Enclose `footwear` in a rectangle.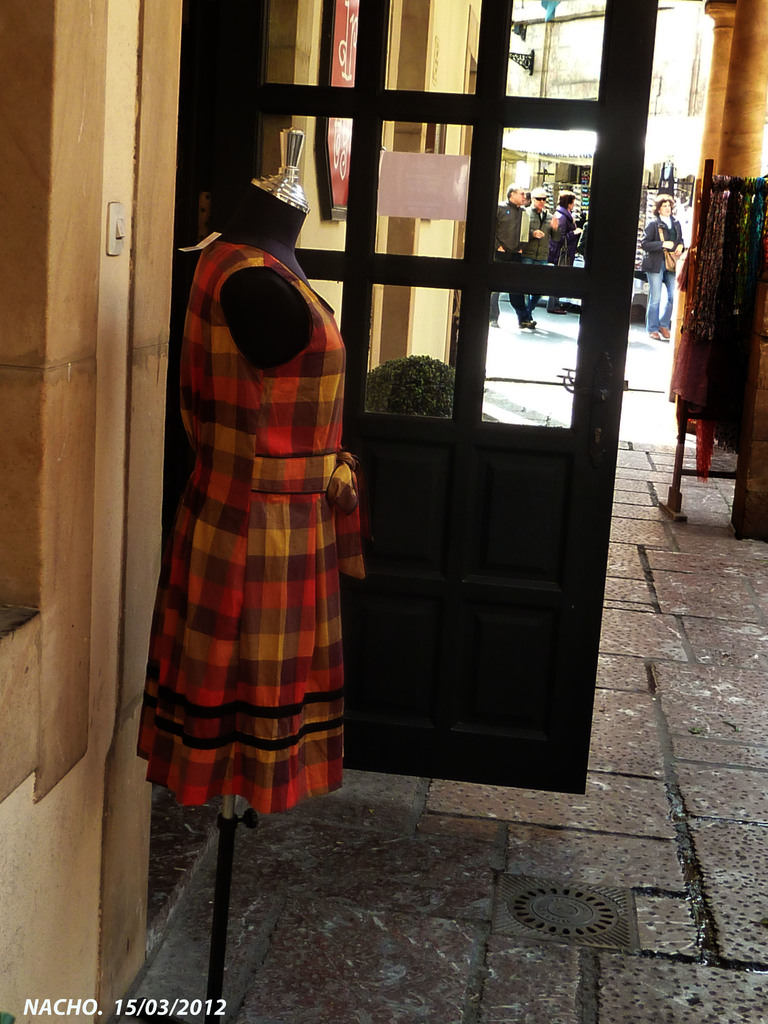
489, 317, 503, 330.
